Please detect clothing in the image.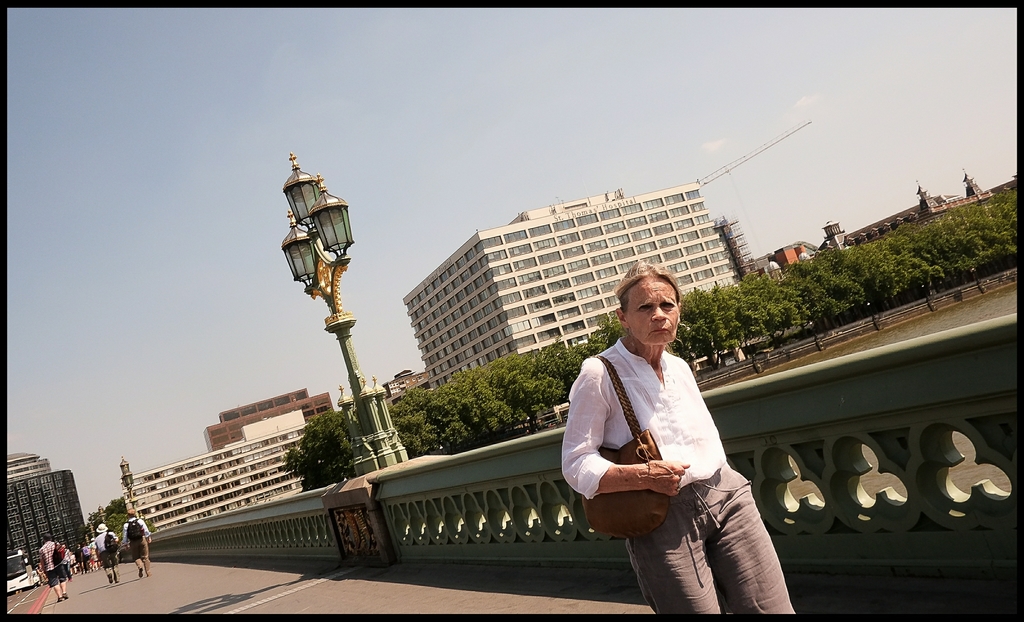
{"left": 575, "top": 325, "right": 768, "bottom": 594}.
